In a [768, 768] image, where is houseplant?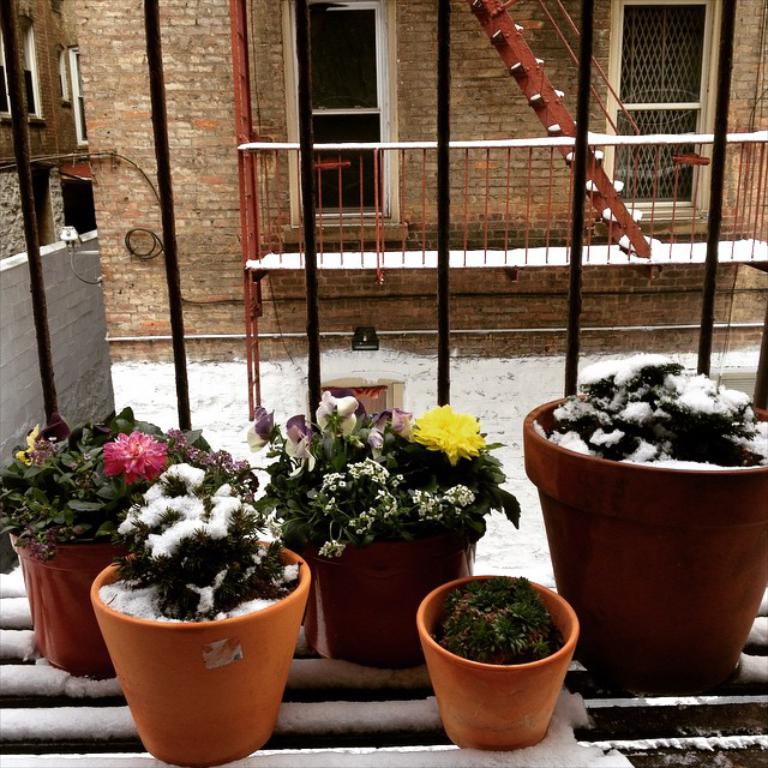
0,412,228,670.
